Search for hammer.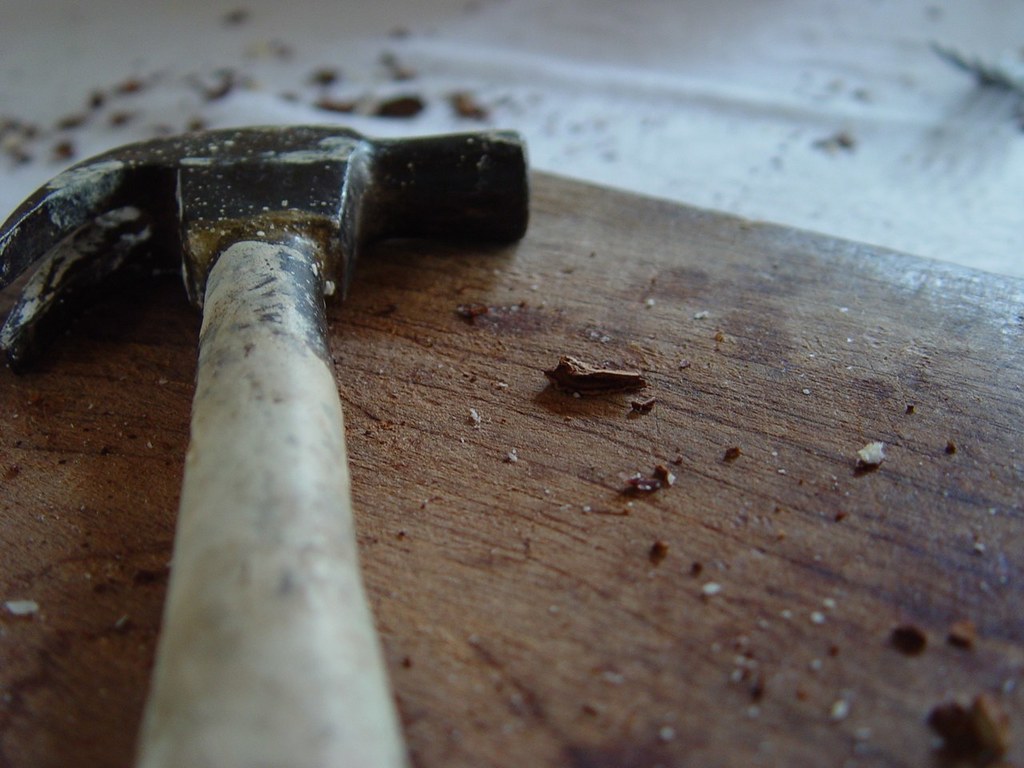
Found at detection(0, 118, 540, 767).
